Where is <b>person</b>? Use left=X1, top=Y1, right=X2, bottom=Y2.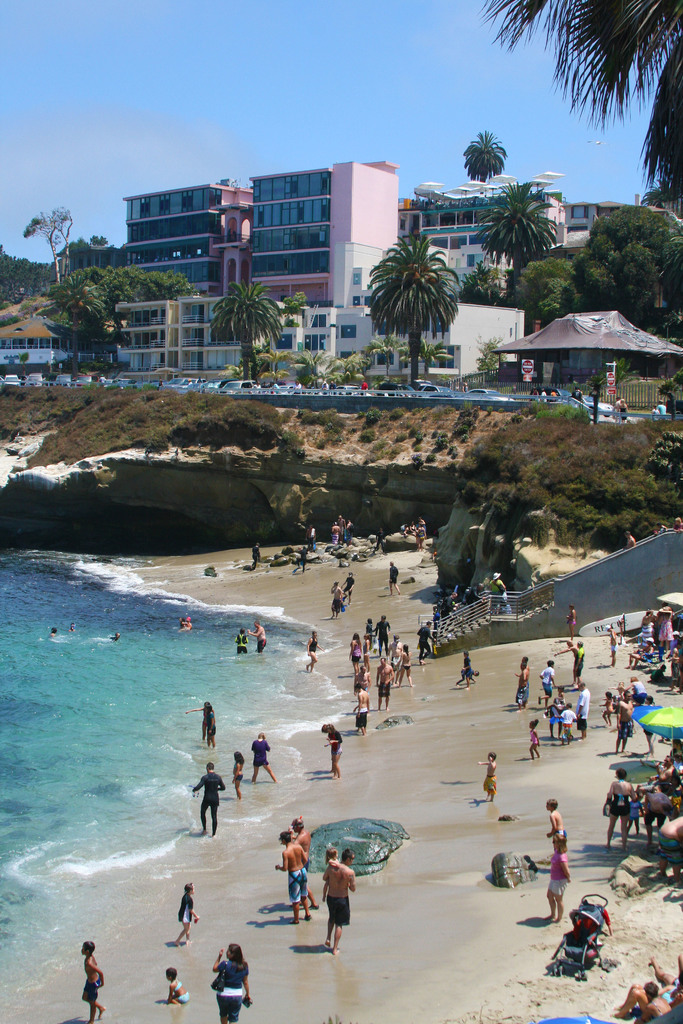
left=575, top=387, right=583, bottom=404.
